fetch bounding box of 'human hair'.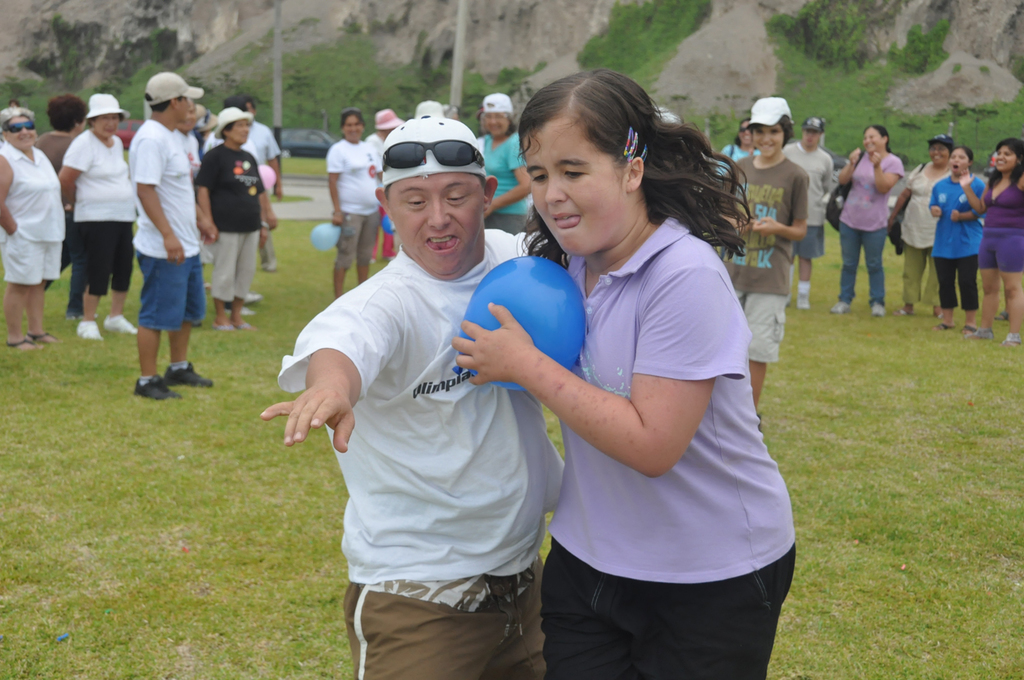
Bbox: (x1=865, y1=126, x2=892, y2=153).
